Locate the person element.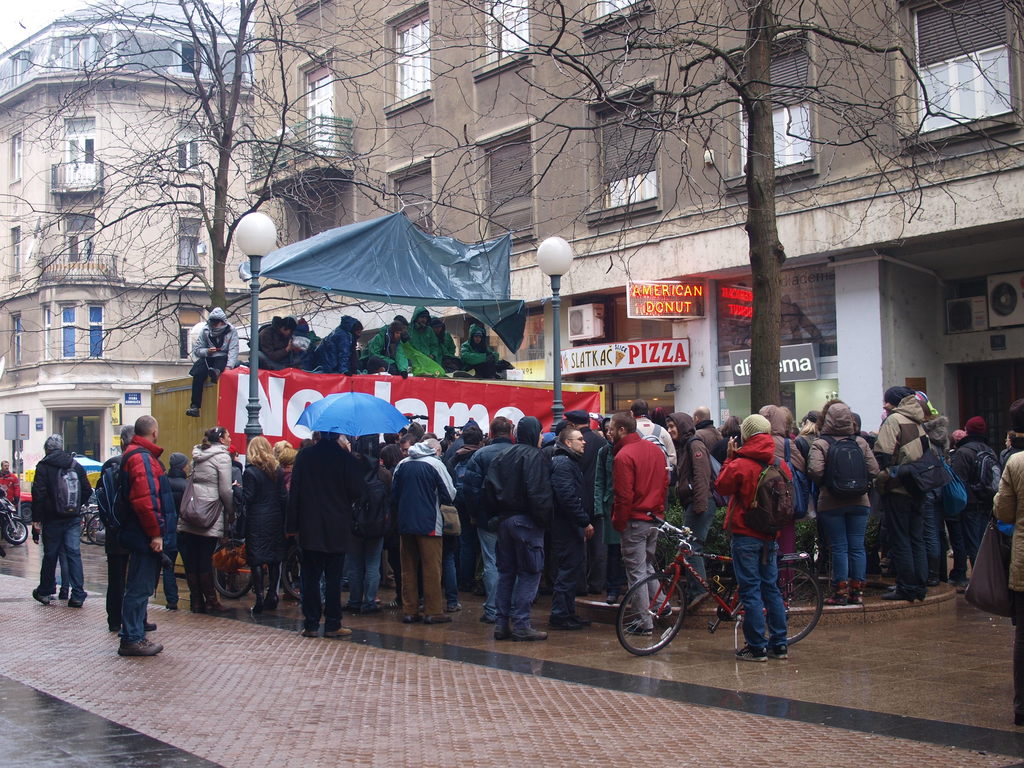
Element bbox: Rect(451, 320, 511, 380).
